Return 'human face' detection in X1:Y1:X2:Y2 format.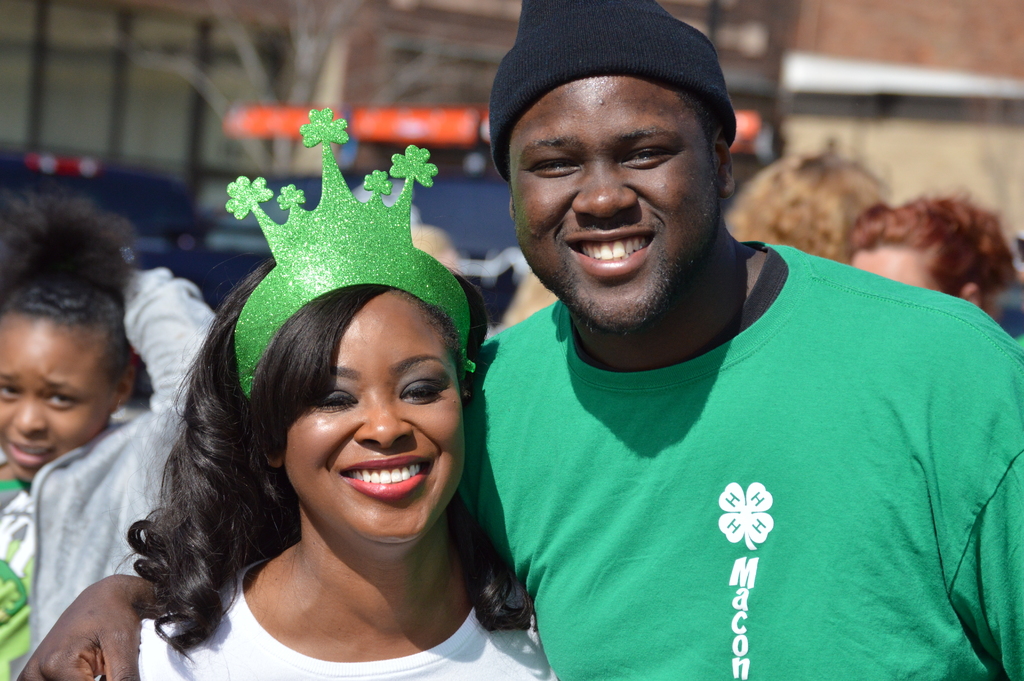
276:290:468:537.
